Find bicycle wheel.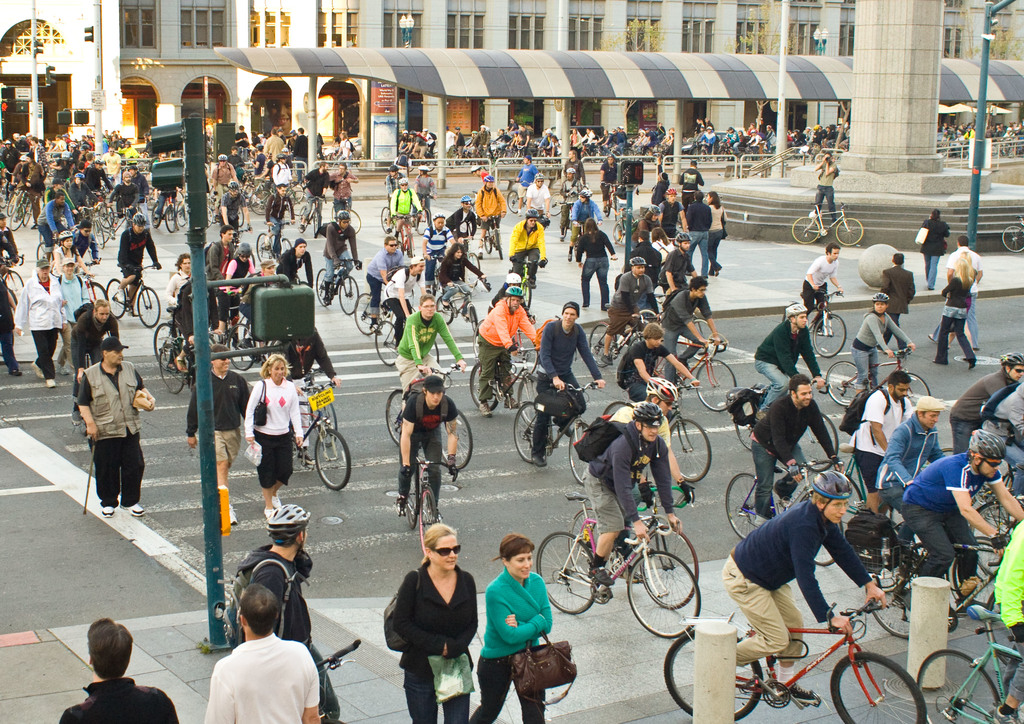
region(224, 322, 255, 372).
